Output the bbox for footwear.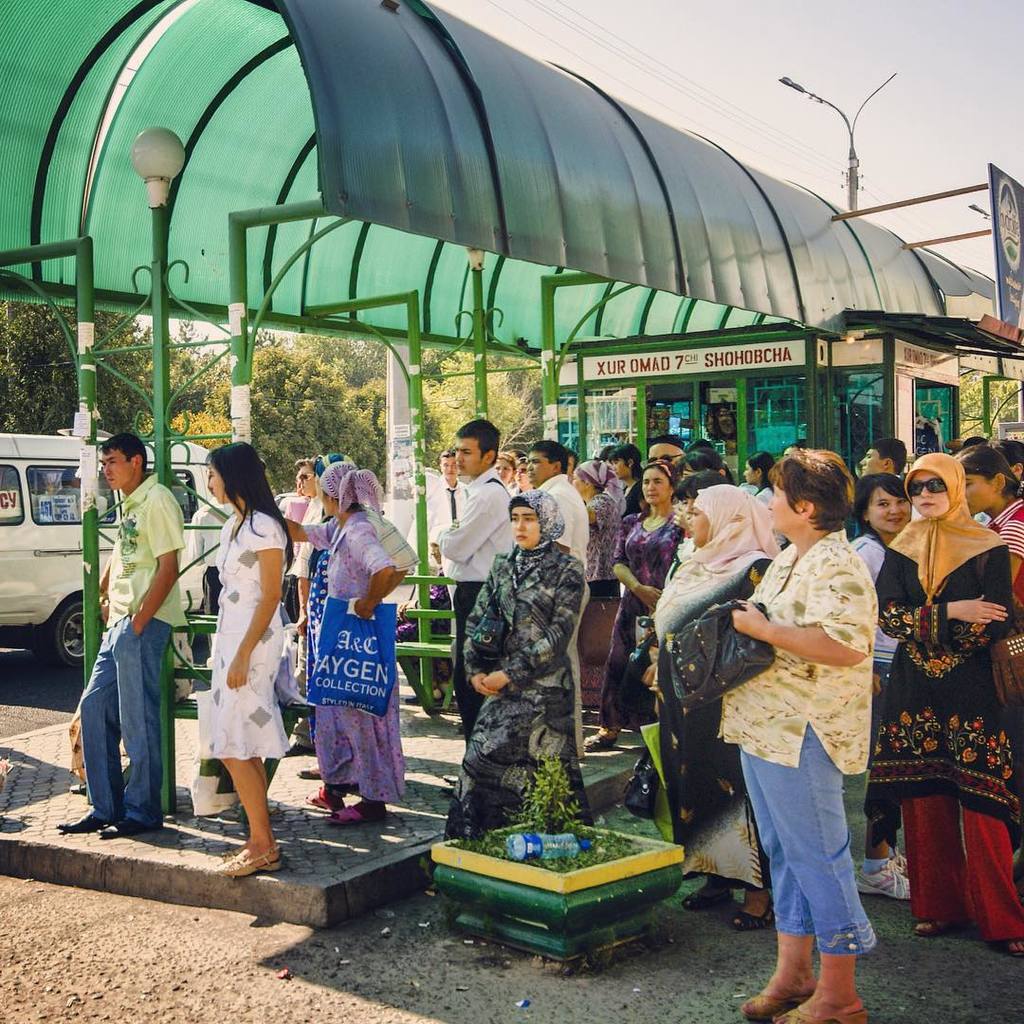
(x1=735, y1=894, x2=776, y2=936).
